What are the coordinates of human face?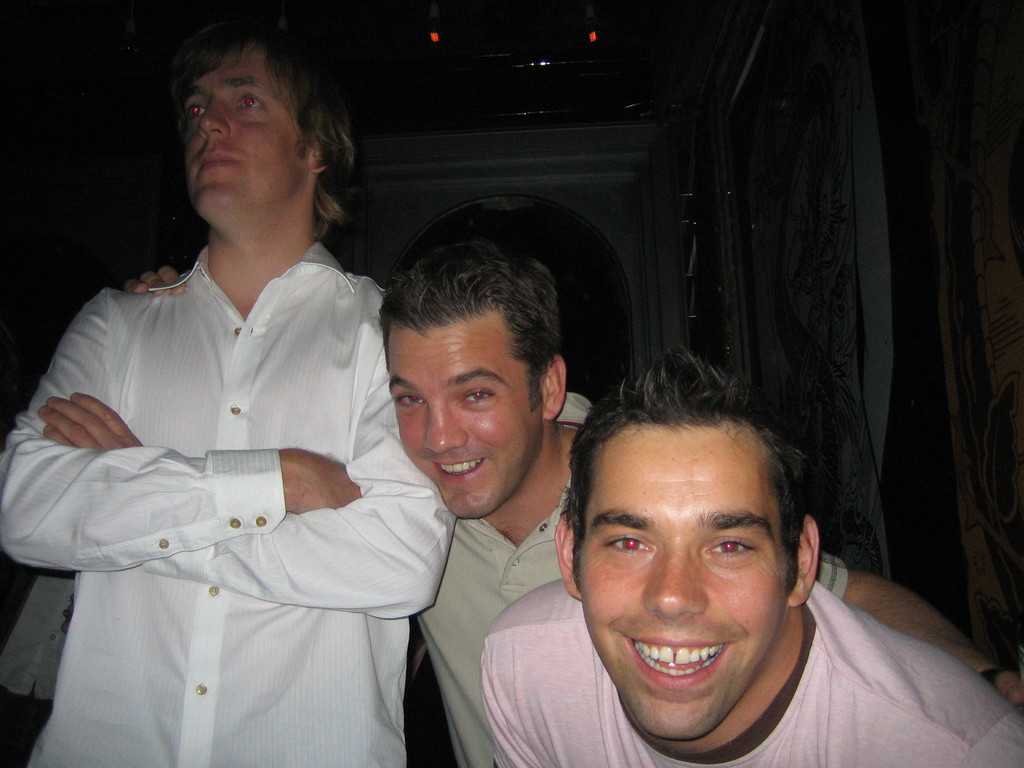
[left=175, top=36, right=313, bottom=218].
